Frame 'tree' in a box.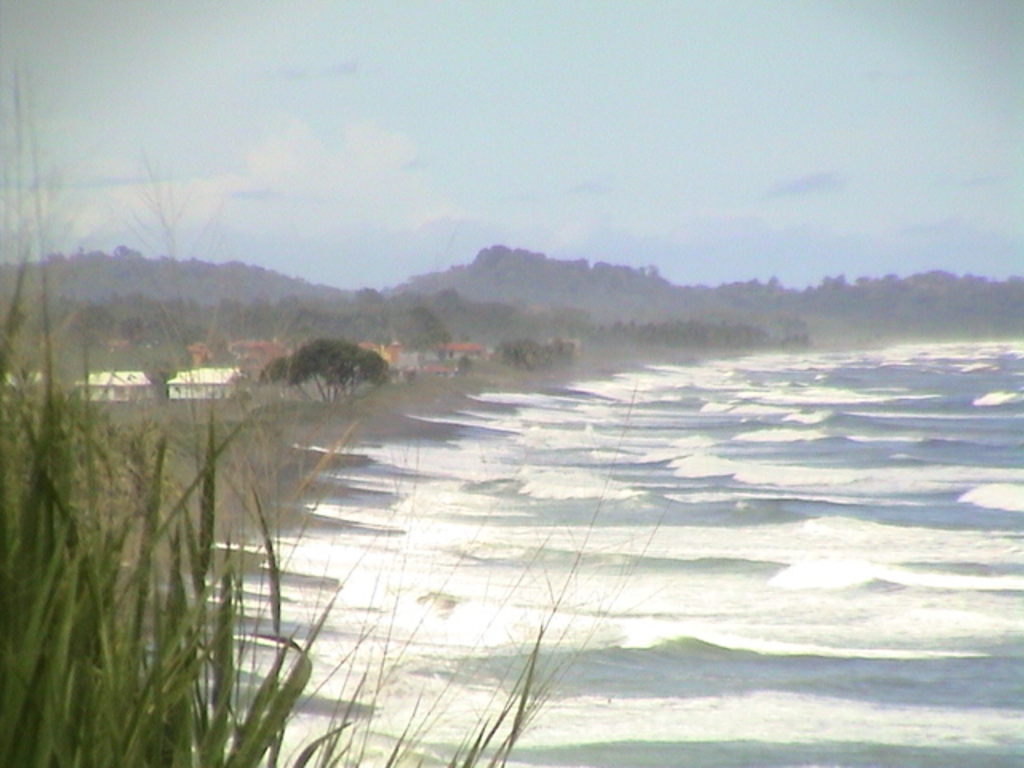
pyautogui.locateOnScreen(549, 307, 571, 338).
